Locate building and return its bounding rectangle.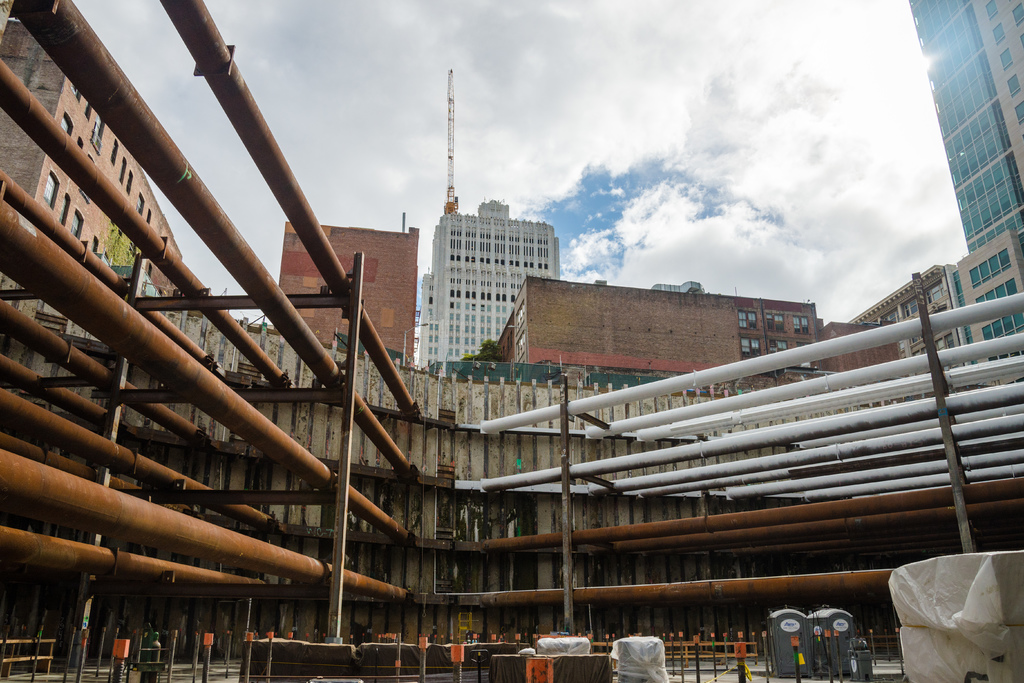
pyautogui.locateOnScreen(839, 262, 960, 356).
